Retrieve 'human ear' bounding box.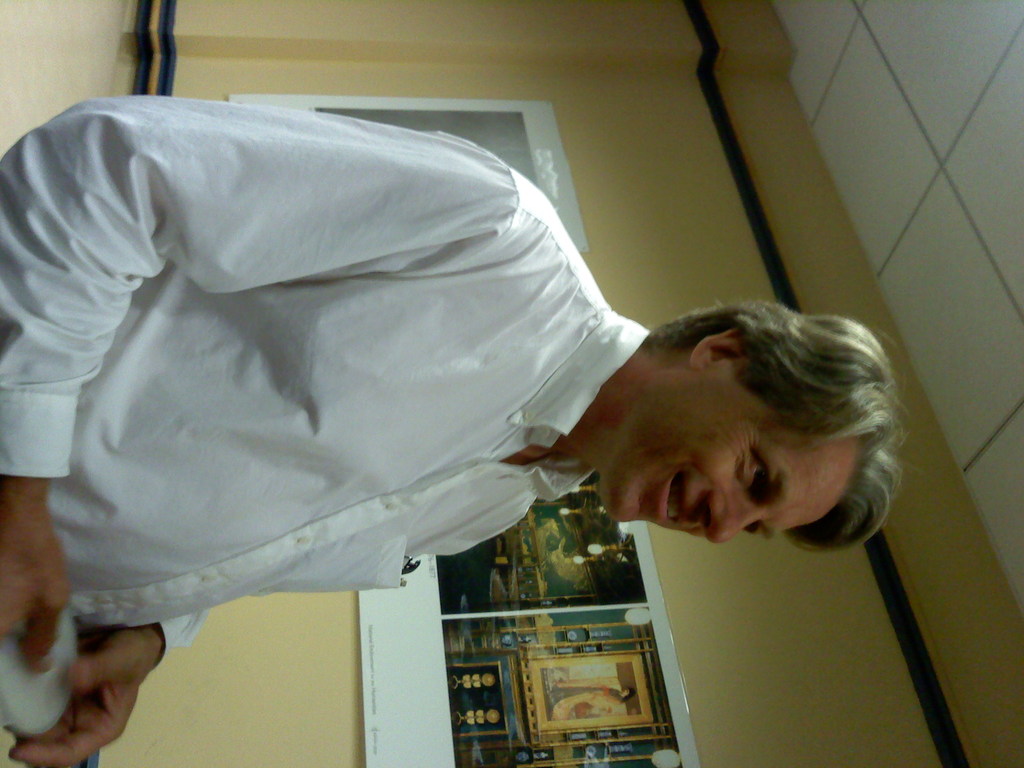
Bounding box: crop(691, 332, 749, 361).
